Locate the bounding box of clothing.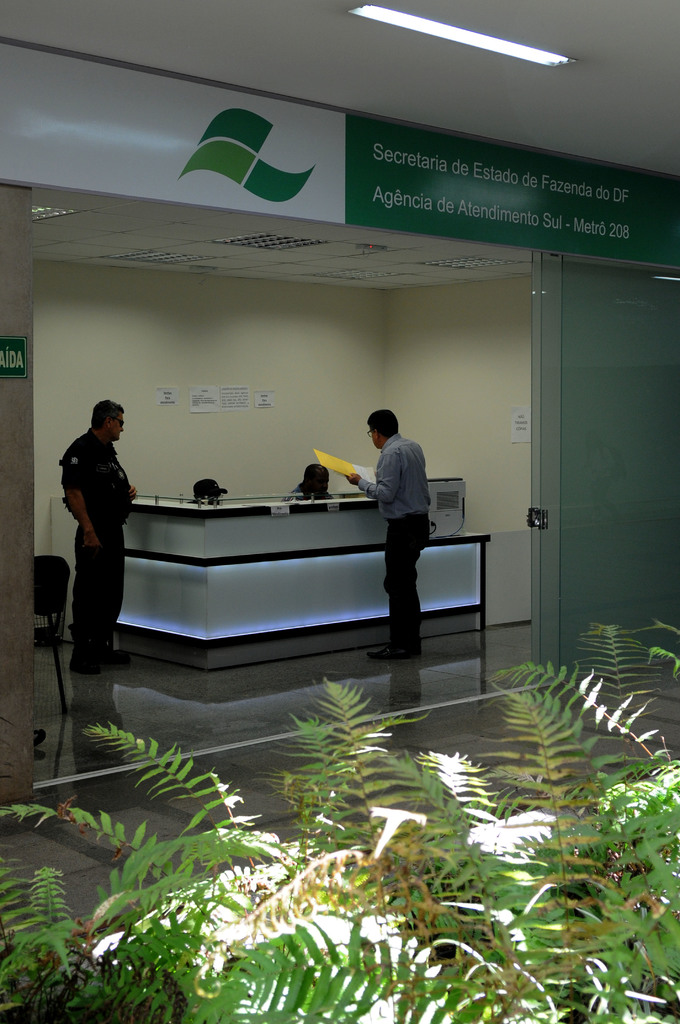
Bounding box: rect(362, 435, 428, 641).
